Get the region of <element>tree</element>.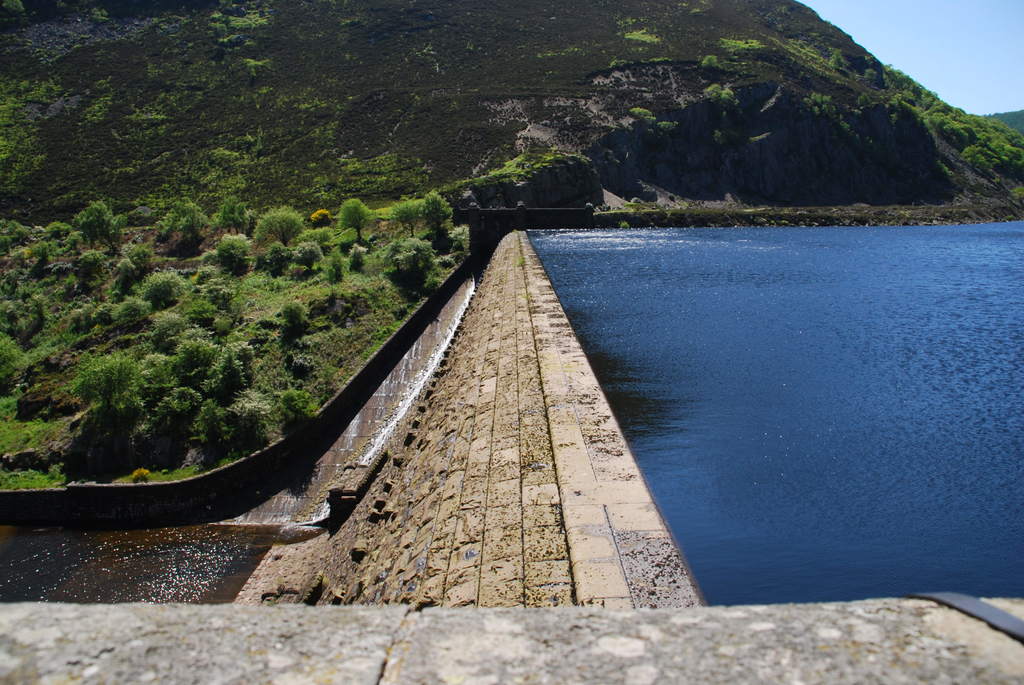
detection(378, 232, 435, 288).
